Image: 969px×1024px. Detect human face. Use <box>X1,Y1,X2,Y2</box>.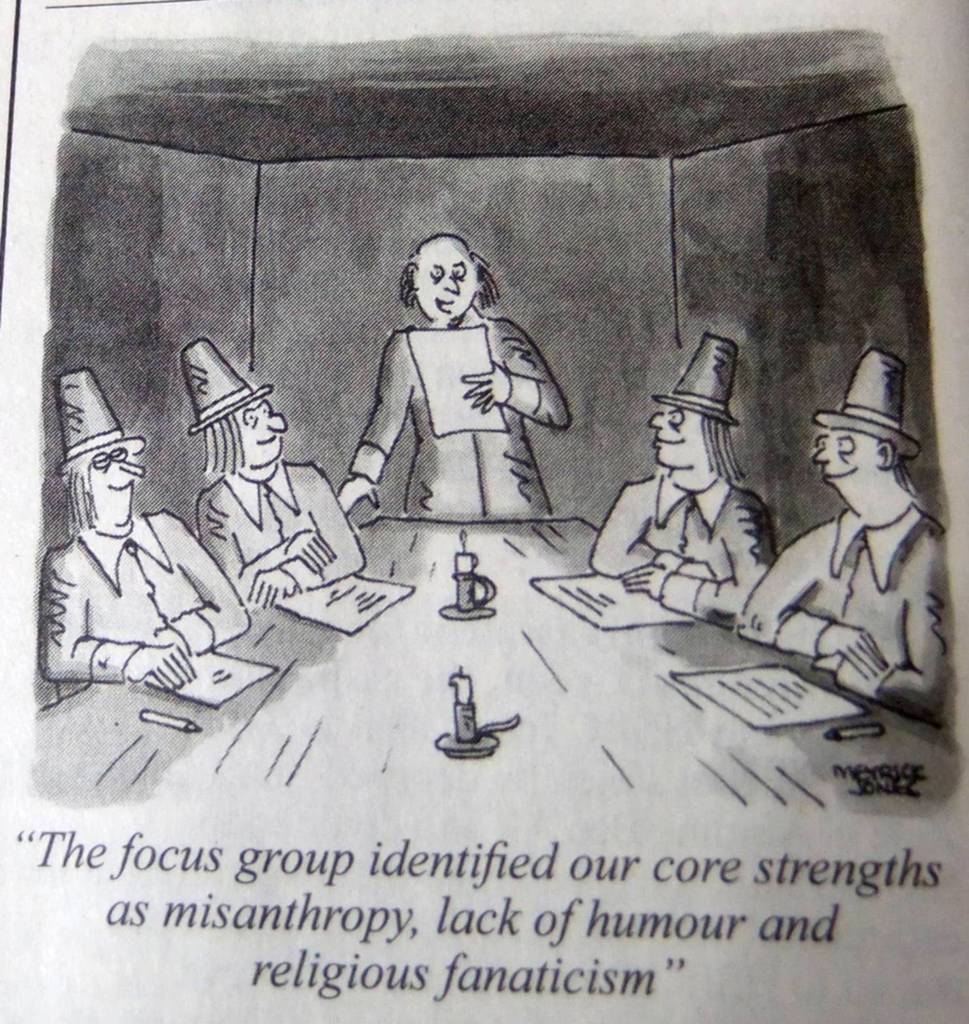
<box>91,448,149,525</box>.
